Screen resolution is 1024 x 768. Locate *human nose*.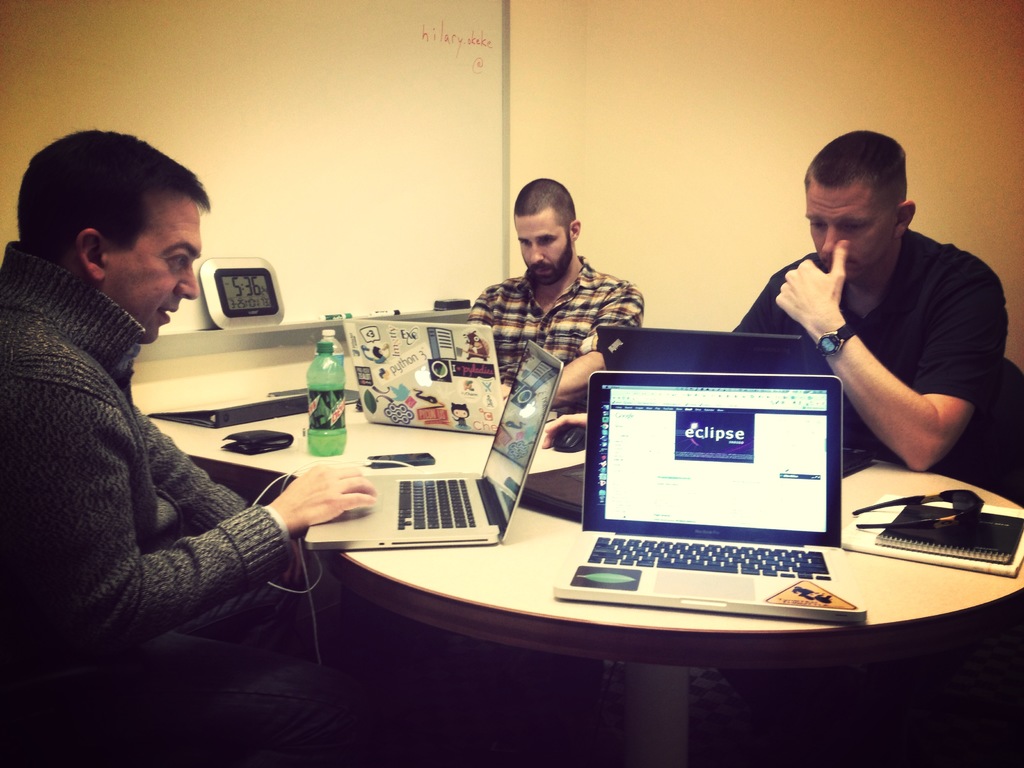
{"left": 174, "top": 268, "right": 198, "bottom": 298}.
